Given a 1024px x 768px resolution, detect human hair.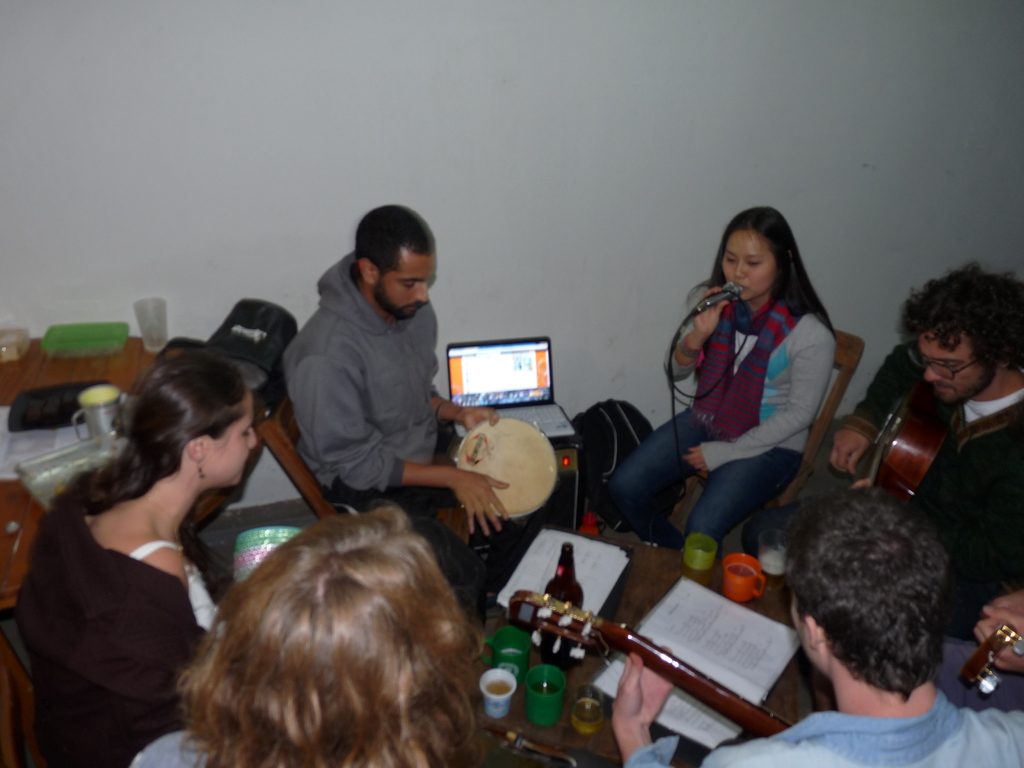
787,491,950,707.
